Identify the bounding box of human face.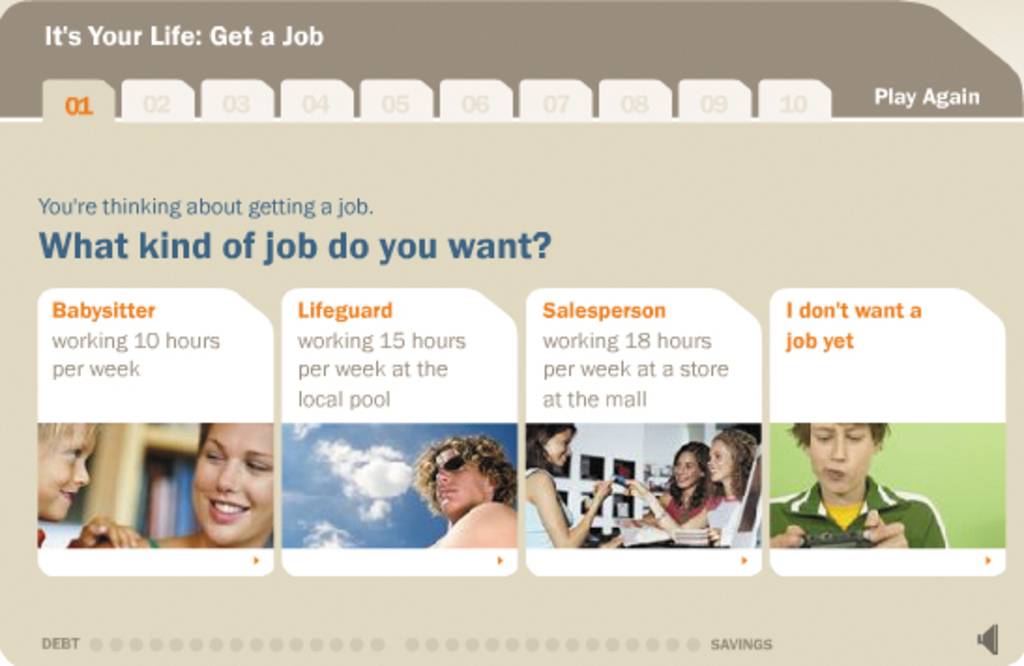
pyautogui.locateOnScreen(809, 425, 870, 490).
